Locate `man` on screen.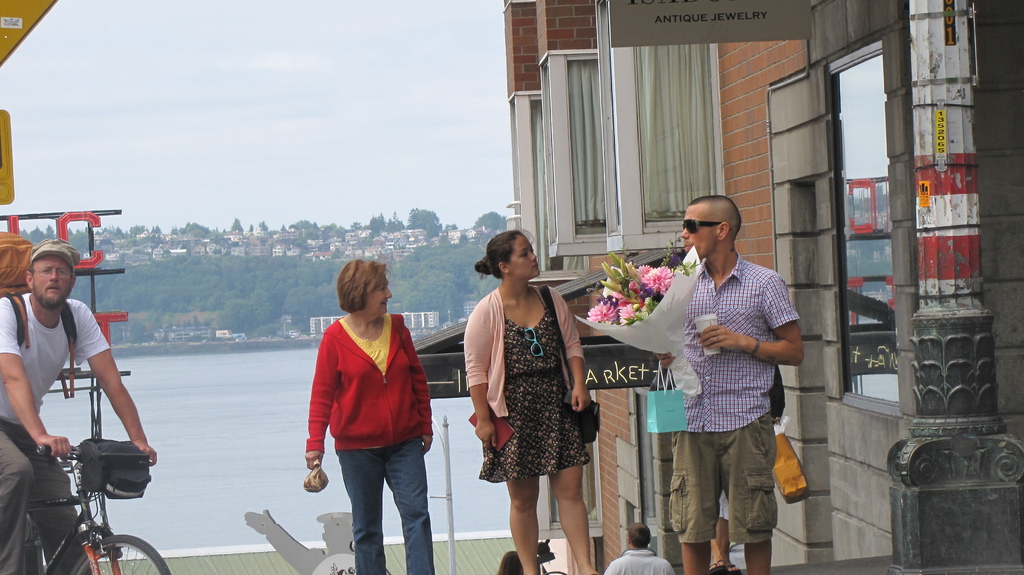
On screen at 657, 193, 803, 574.
